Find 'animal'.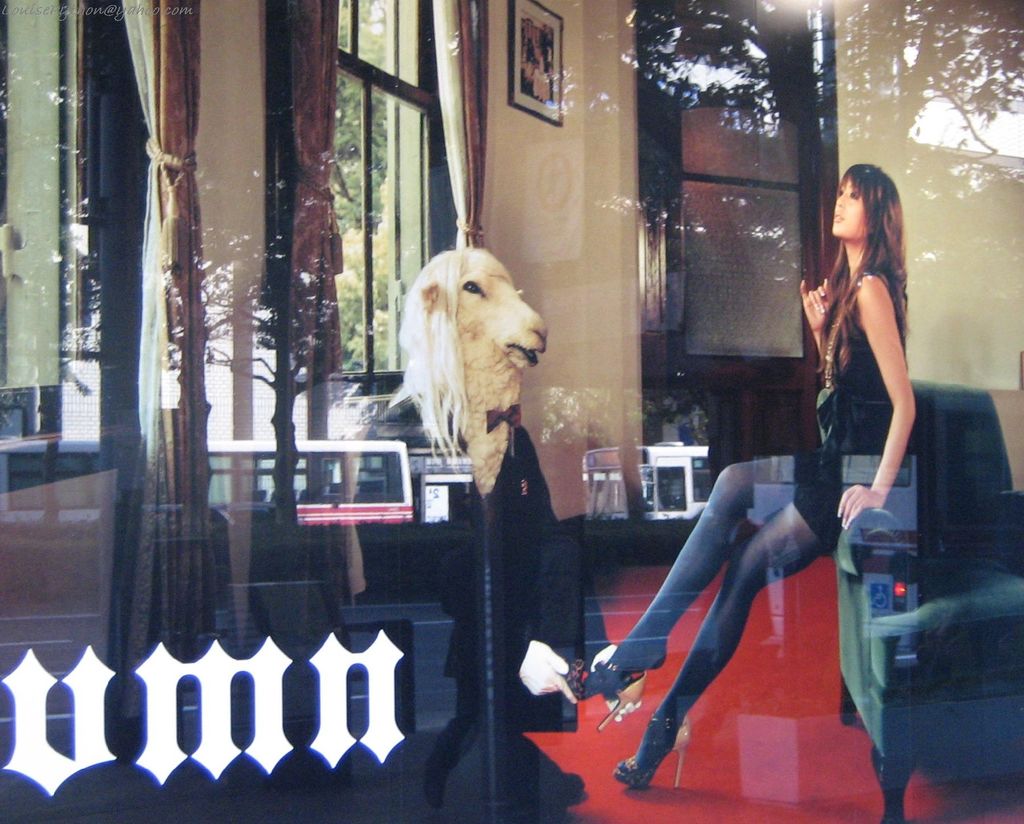
<region>378, 249, 550, 491</region>.
